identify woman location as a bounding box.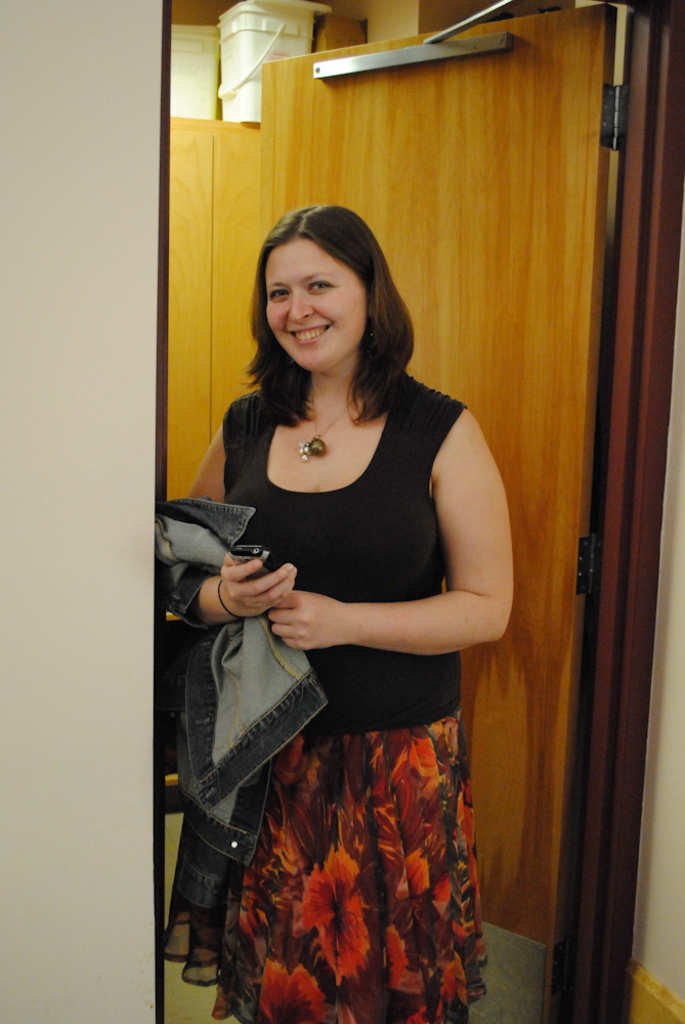
(169,198,504,988).
